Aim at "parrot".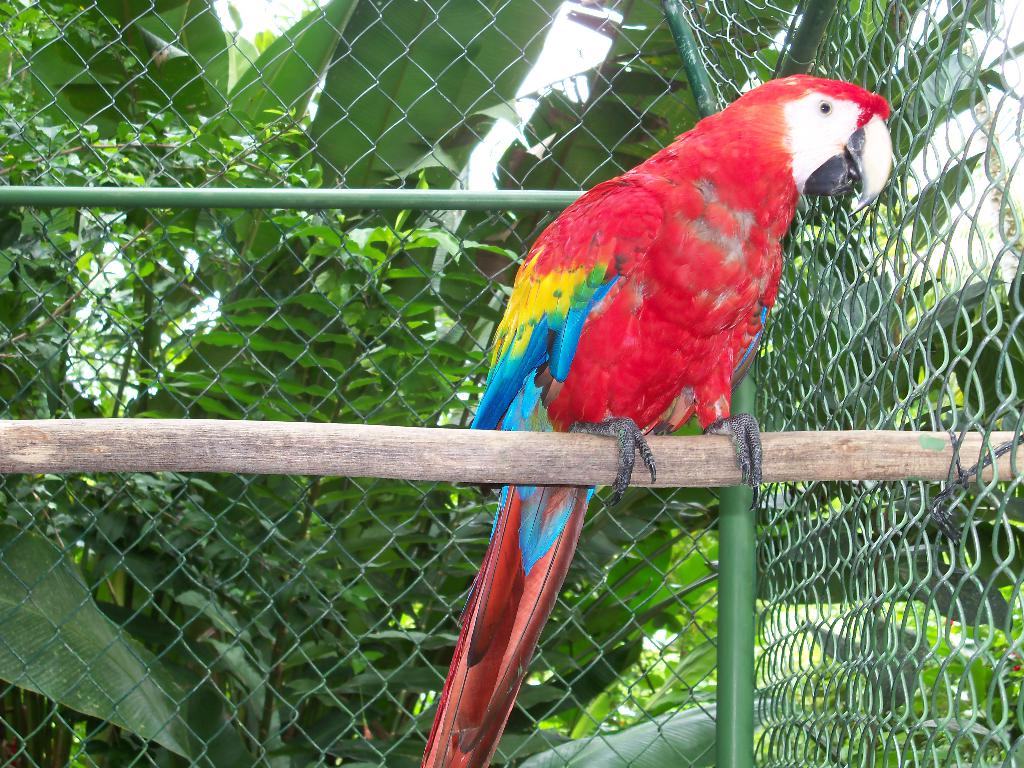
Aimed at 420:73:893:767.
